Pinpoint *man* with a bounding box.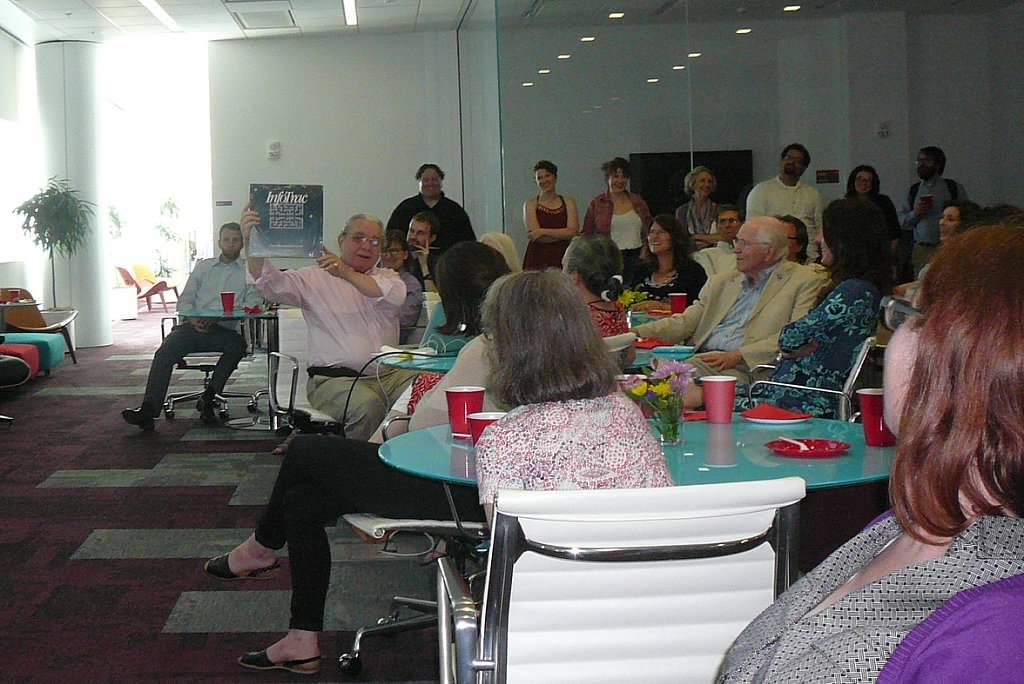
bbox(745, 143, 831, 268).
